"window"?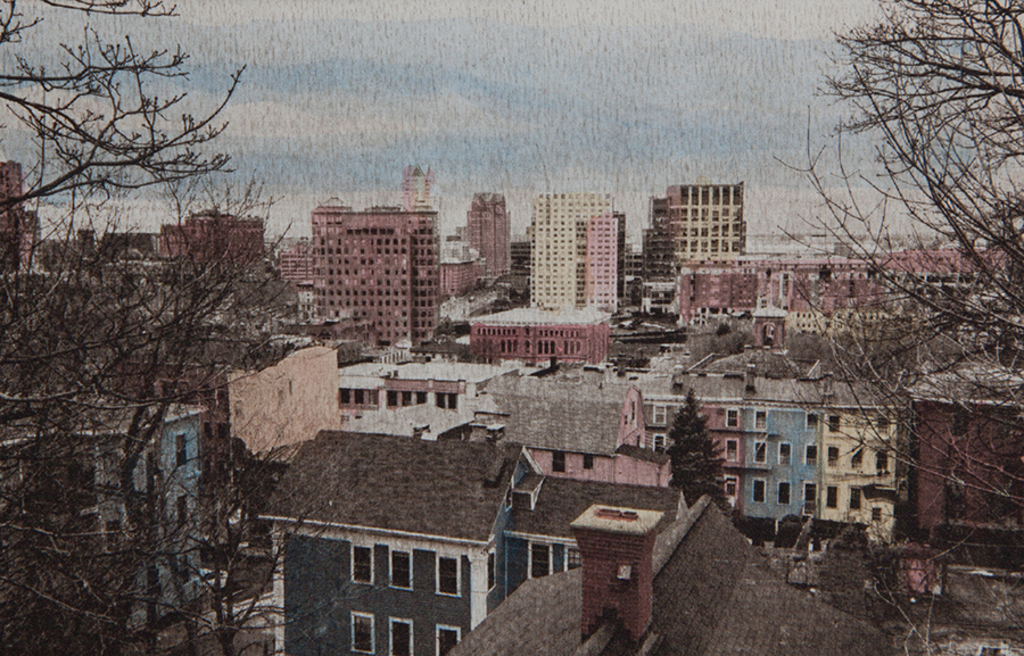
<bbox>635, 432, 645, 449</bbox>
